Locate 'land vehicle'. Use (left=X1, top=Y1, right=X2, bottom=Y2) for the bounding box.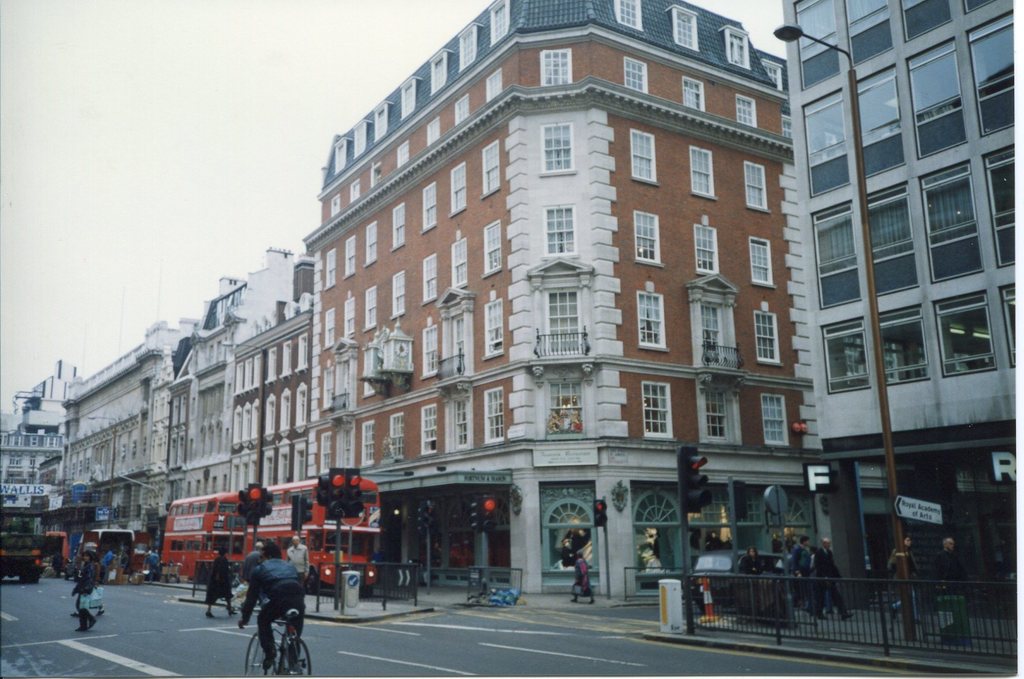
(left=75, top=522, right=134, bottom=573).
